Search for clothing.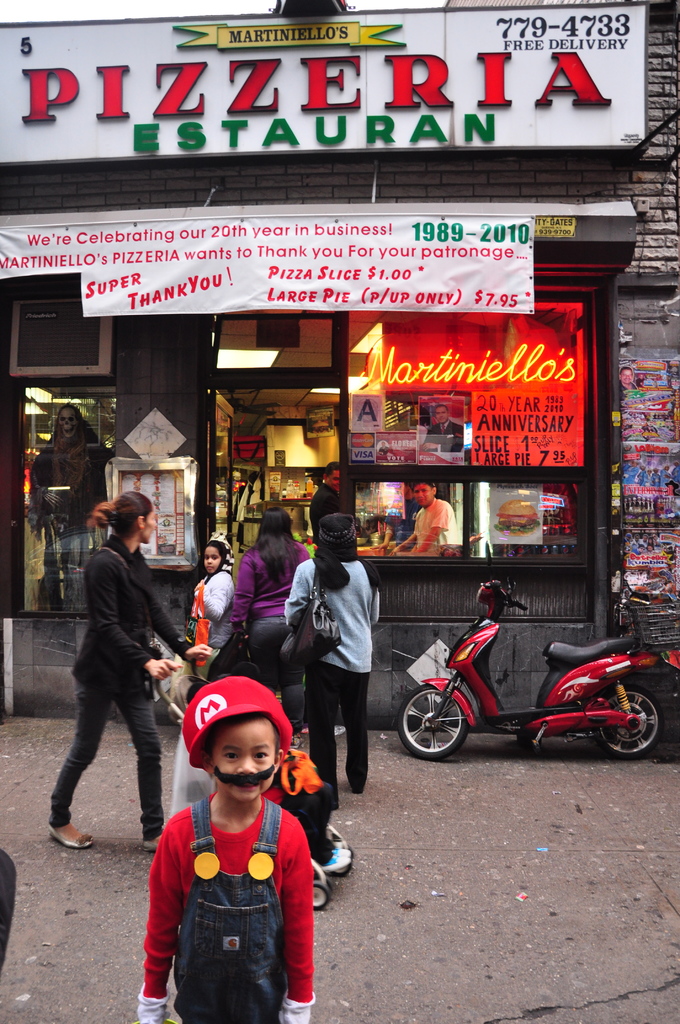
Found at left=230, top=524, right=309, bottom=732.
